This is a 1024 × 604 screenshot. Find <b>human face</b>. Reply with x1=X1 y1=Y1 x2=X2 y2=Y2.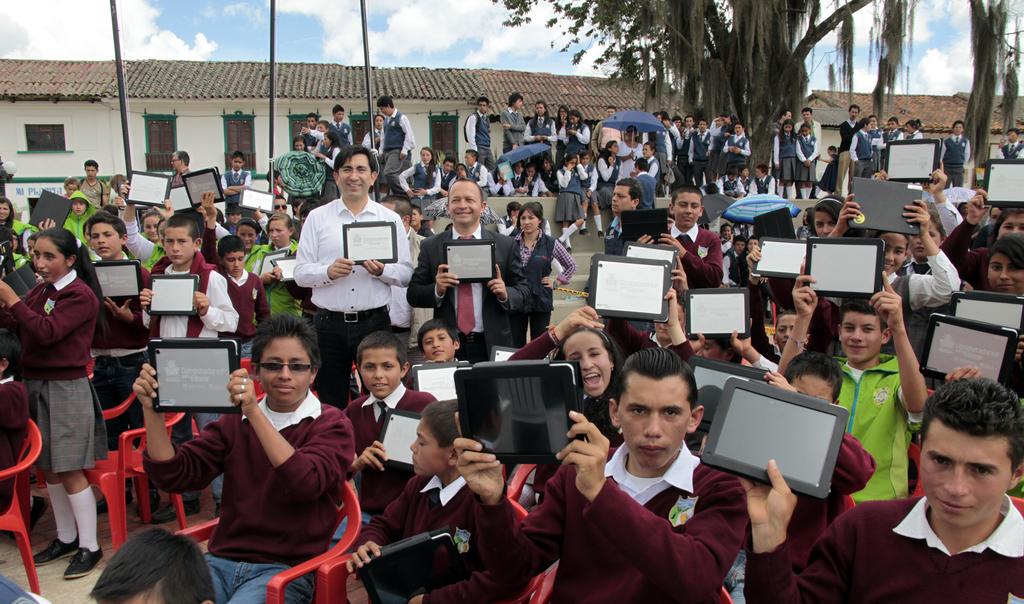
x1=877 y1=232 x2=907 y2=278.
